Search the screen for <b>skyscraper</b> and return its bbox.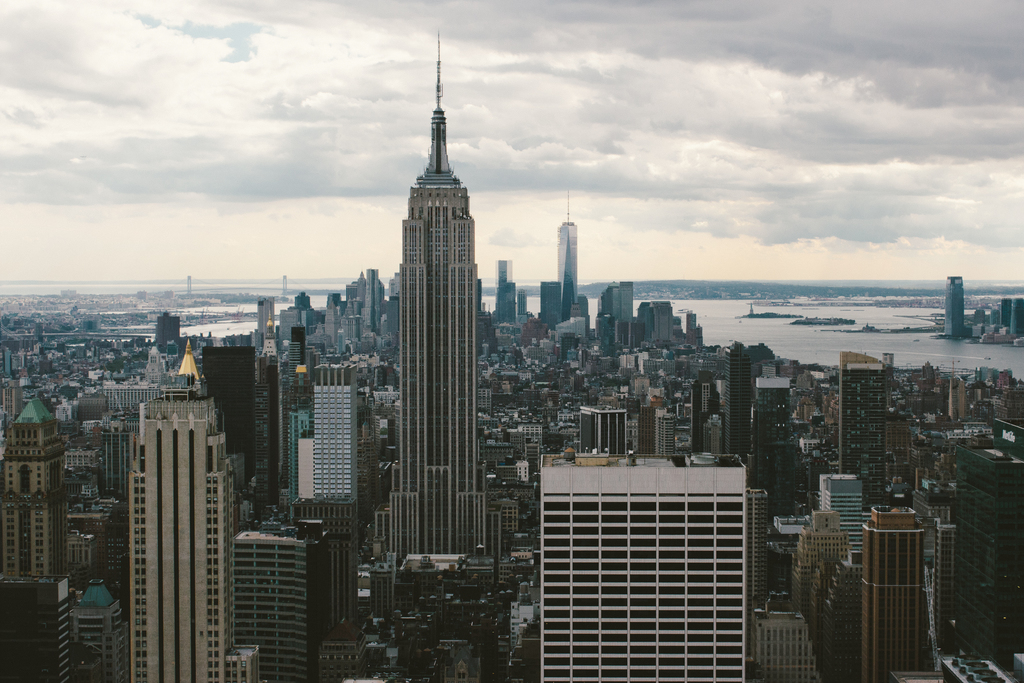
Found: {"left": 1014, "top": 299, "right": 1023, "bottom": 330}.
